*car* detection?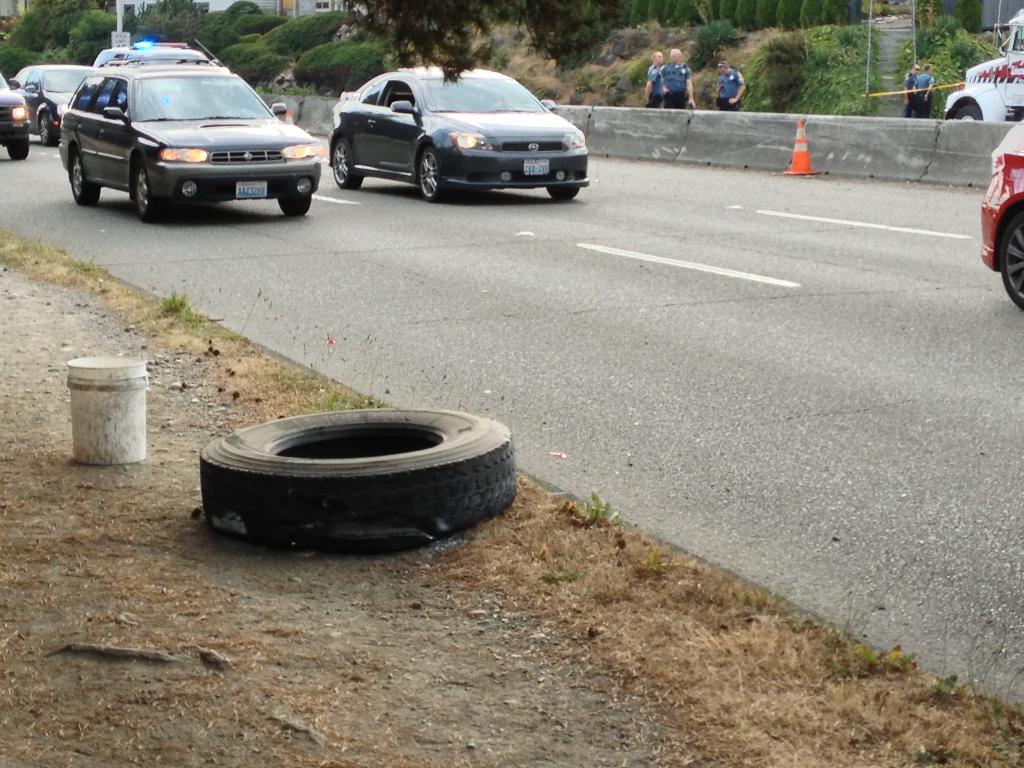
rect(13, 60, 100, 145)
